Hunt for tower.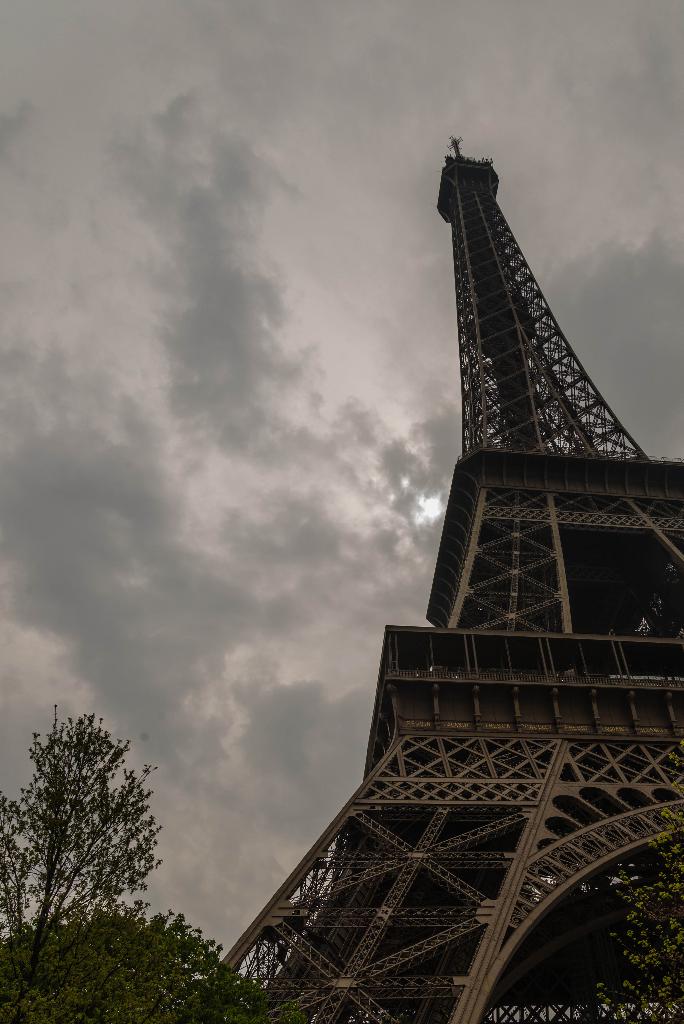
Hunted down at {"left": 264, "top": 71, "right": 665, "bottom": 1005}.
